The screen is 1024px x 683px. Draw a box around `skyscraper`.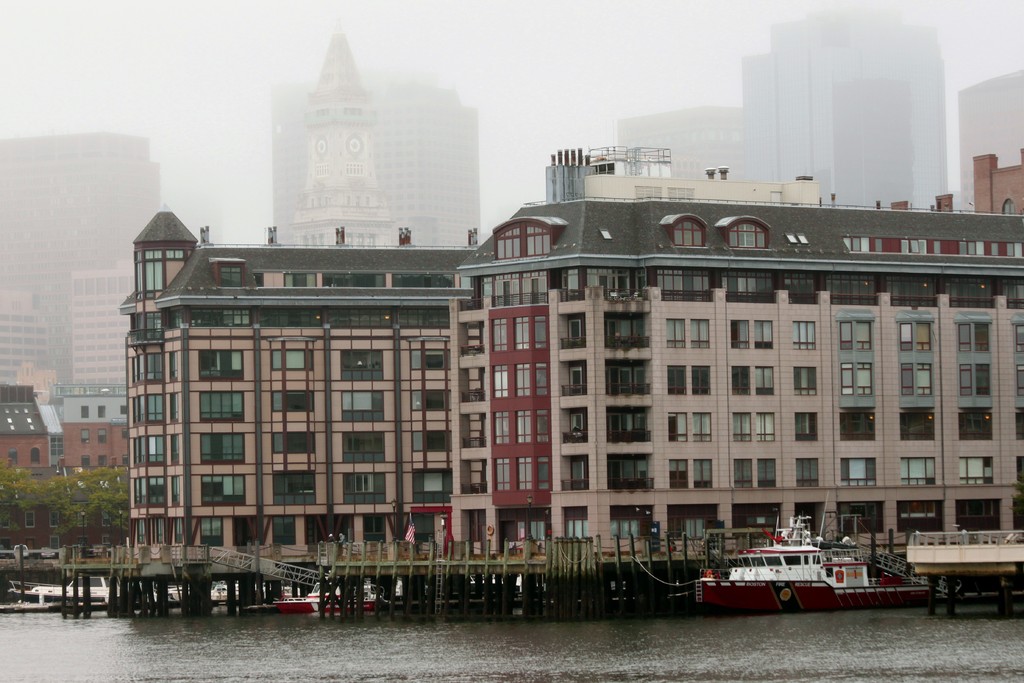
<bbox>613, 104, 743, 202</bbox>.
